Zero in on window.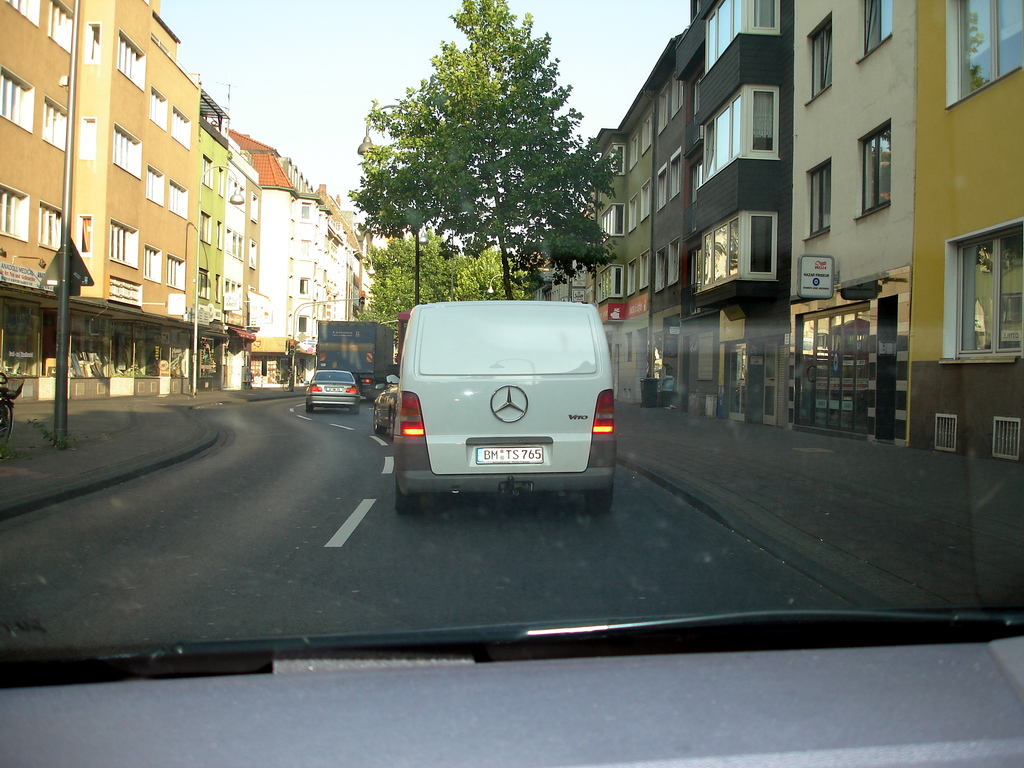
Zeroed in: region(806, 157, 831, 237).
